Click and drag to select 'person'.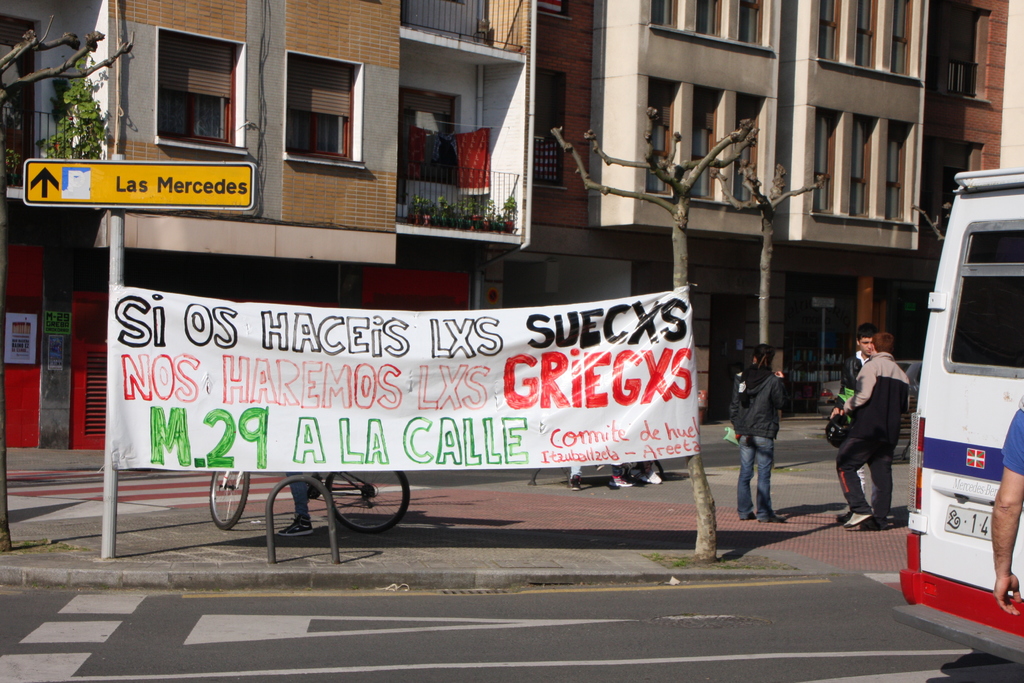
Selection: bbox=[725, 343, 791, 532].
